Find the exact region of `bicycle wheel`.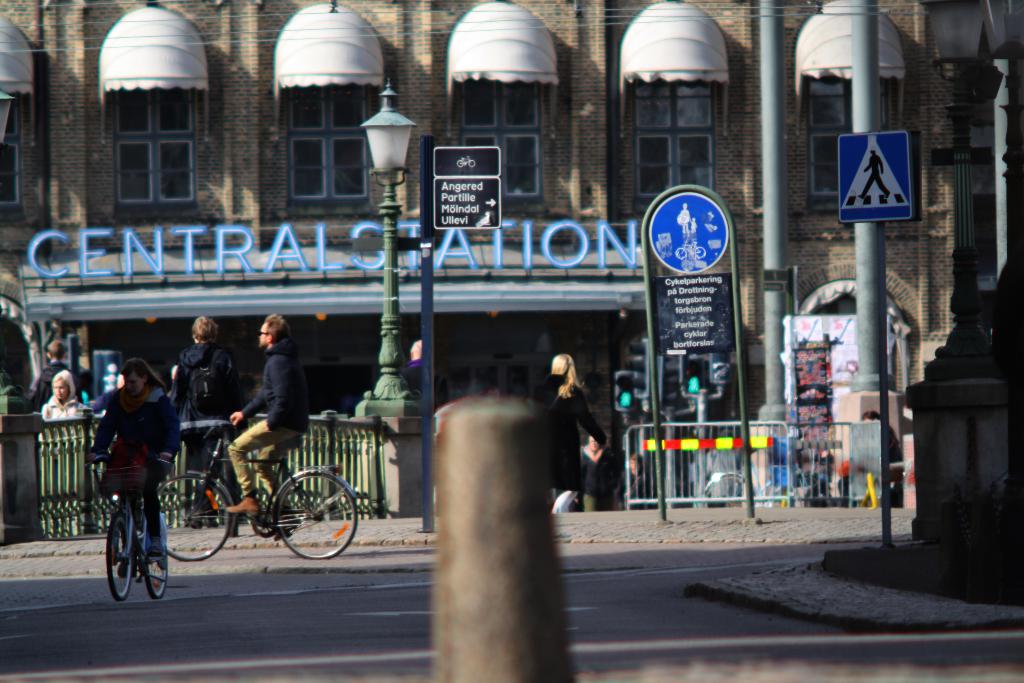
Exact region: <bbox>276, 473, 356, 558</bbox>.
